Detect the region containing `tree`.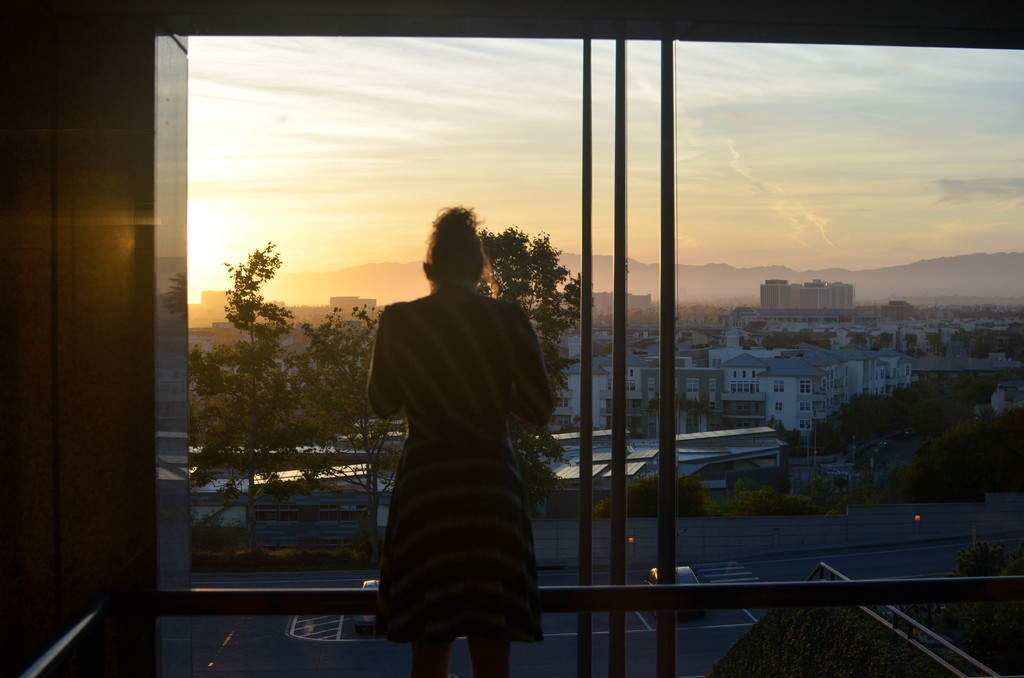
select_region(927, 334, 943, 352).
